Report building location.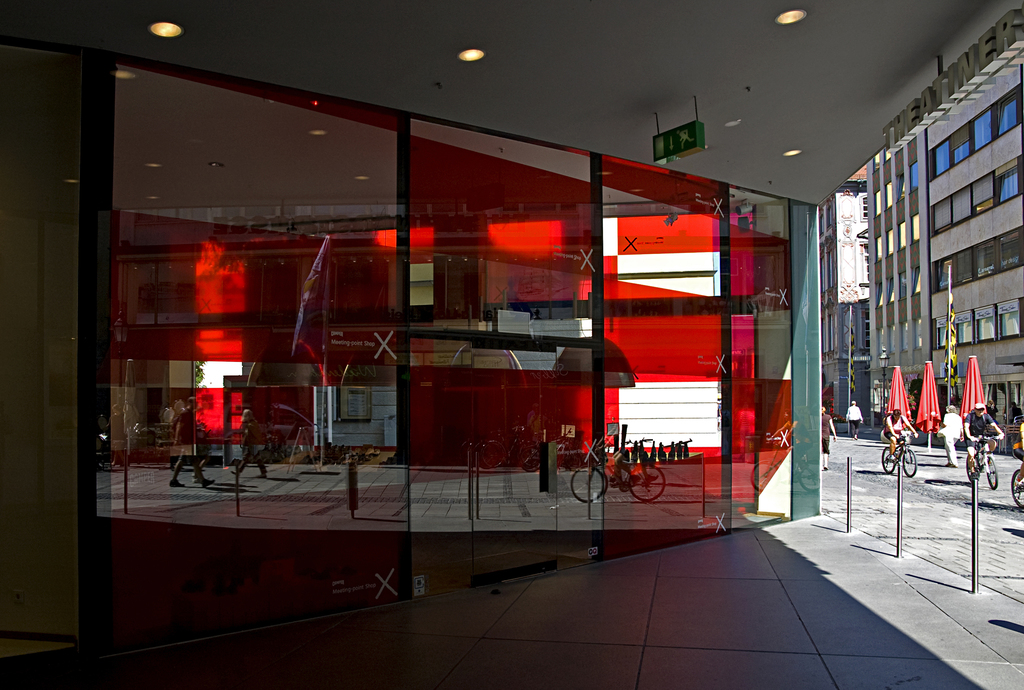
Report: crop(871, 42, 1023, 456).
